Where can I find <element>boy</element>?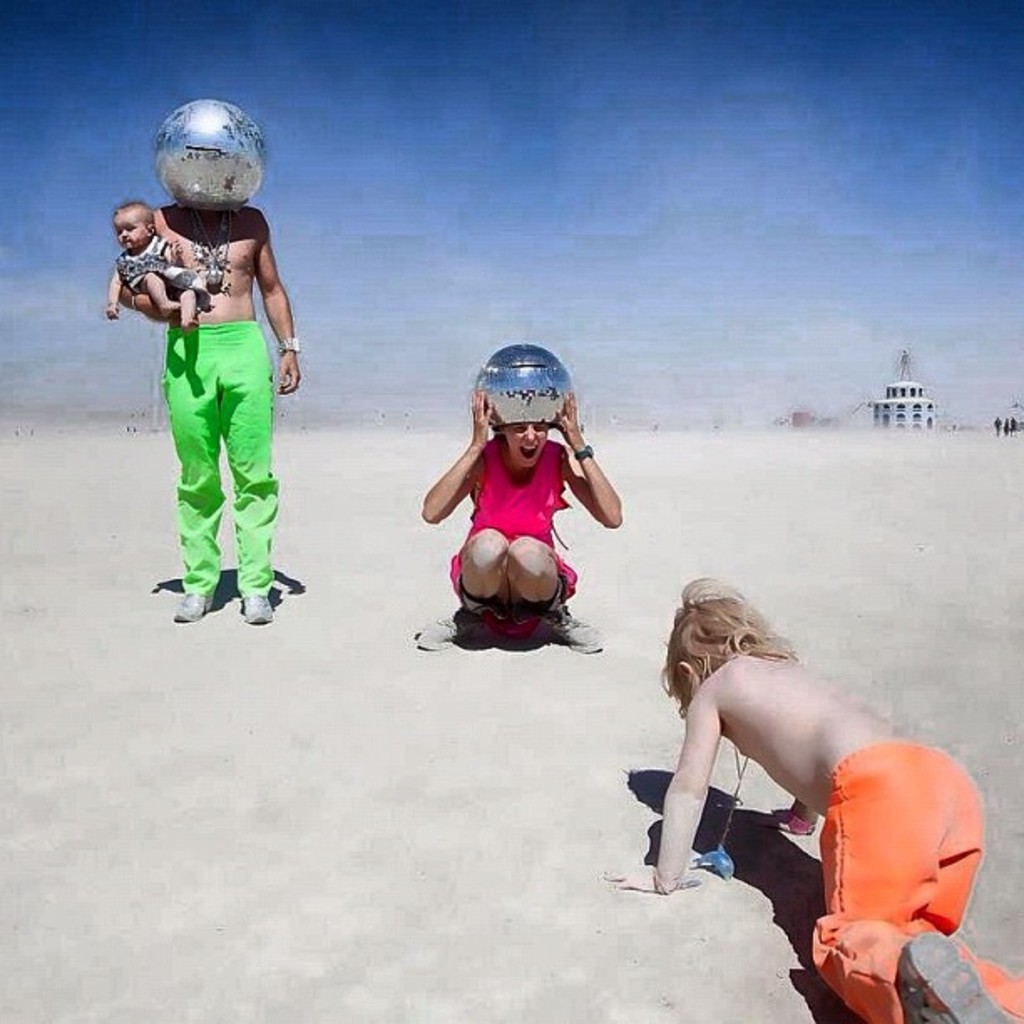
You can find it at [104,199,223,336].
